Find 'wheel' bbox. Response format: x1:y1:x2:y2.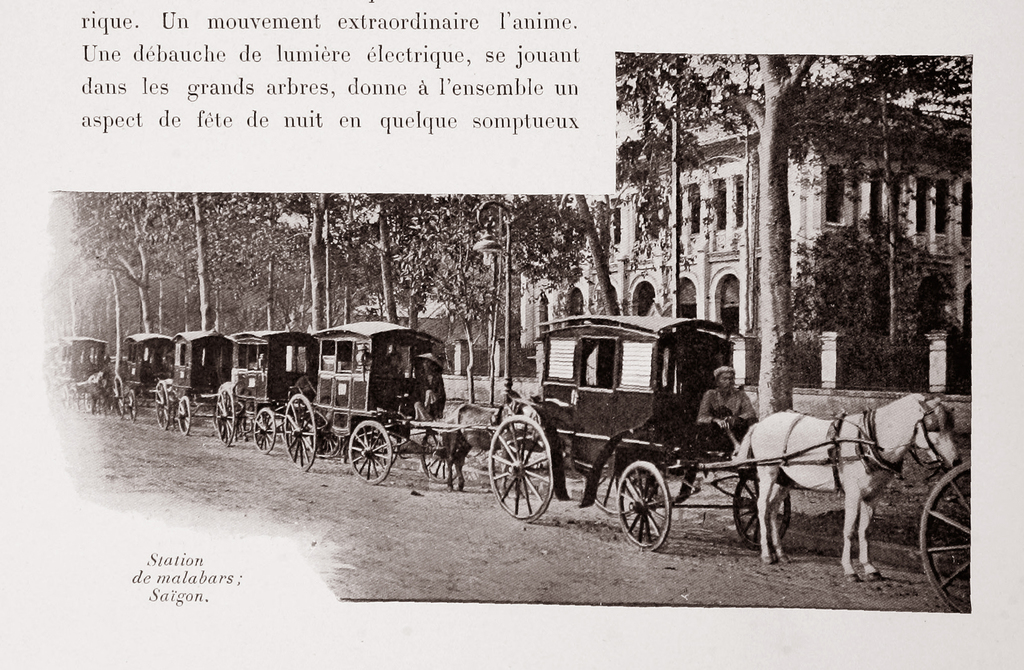
111:377:123:416.
